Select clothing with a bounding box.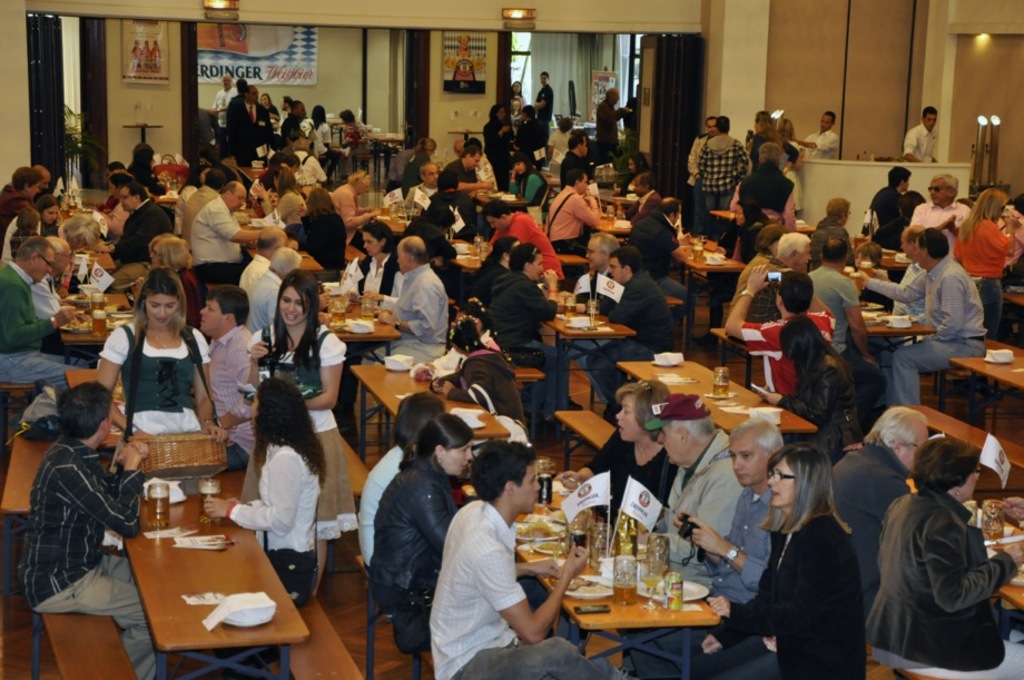
select_region(532, 82, 554, 124).
